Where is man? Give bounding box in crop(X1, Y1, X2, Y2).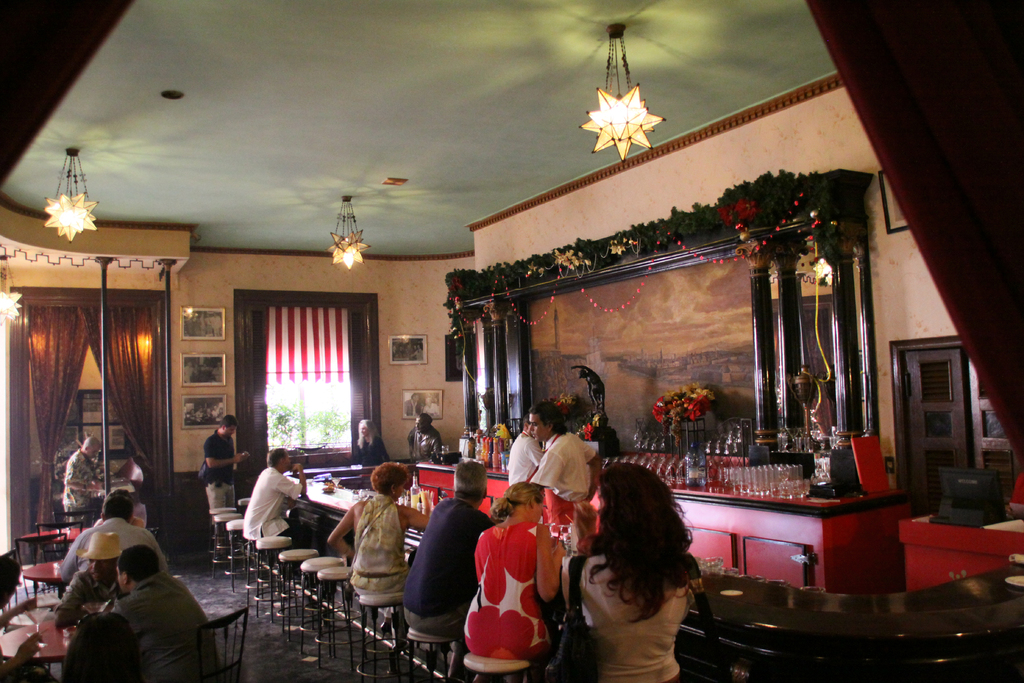
crop(61, 436, 109, 509).
